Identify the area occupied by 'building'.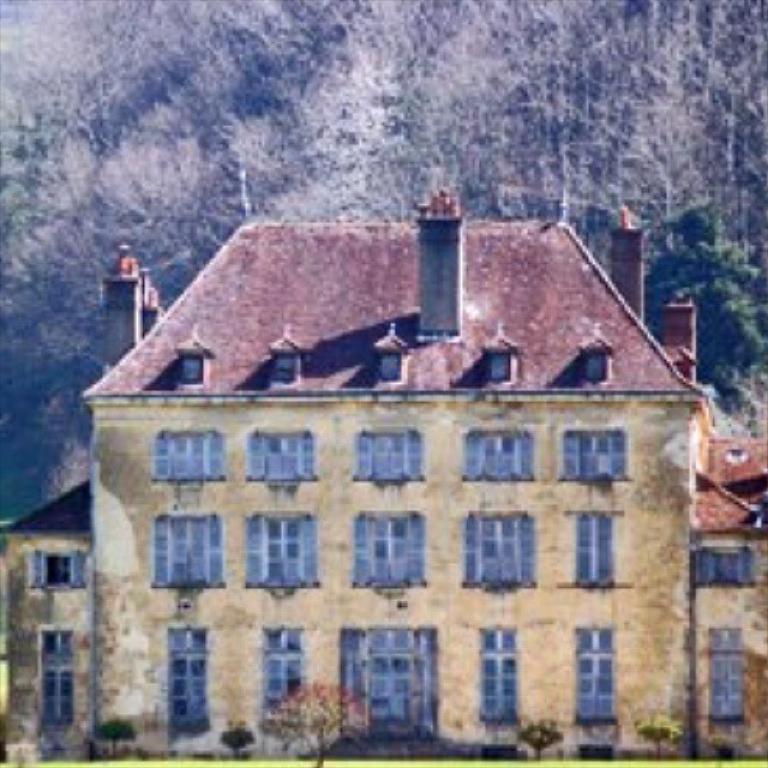
Area: <region>0, 192, 764, 758</region>.
